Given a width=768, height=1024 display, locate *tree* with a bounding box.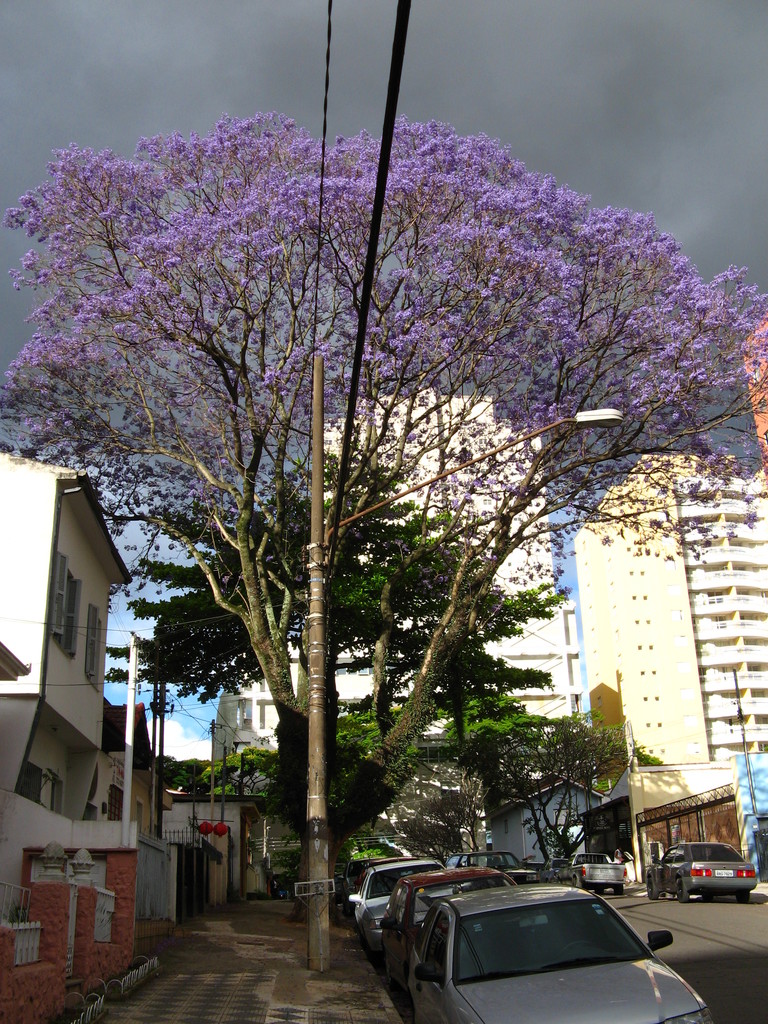
Located: x1=481 y1=678 x2=558 y2=764.
